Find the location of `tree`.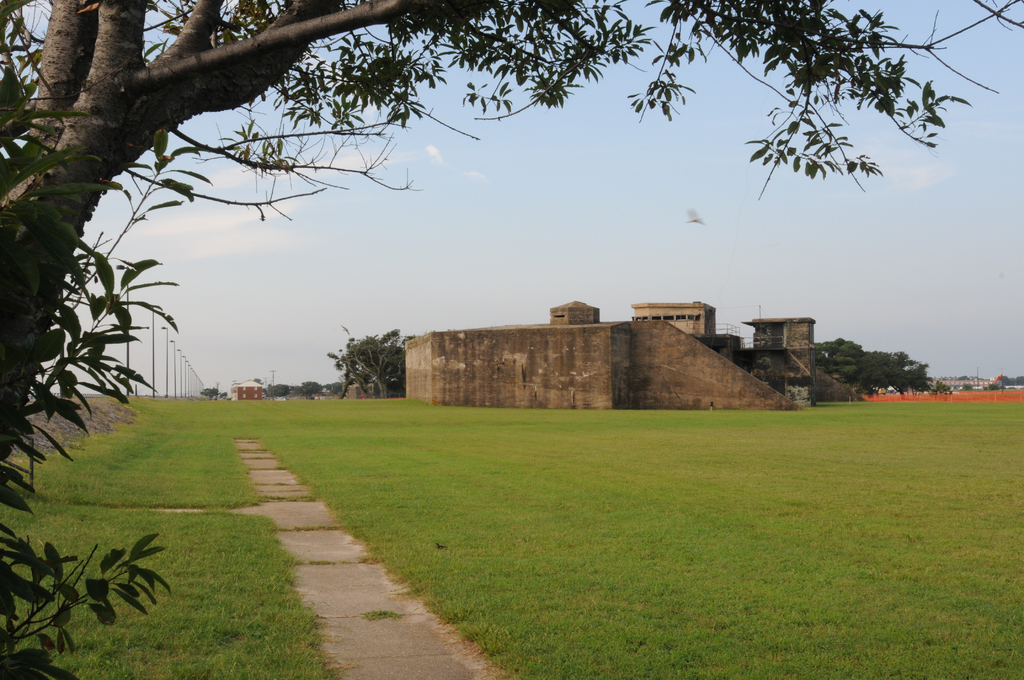
Location: (934, 379, 948, 401).
